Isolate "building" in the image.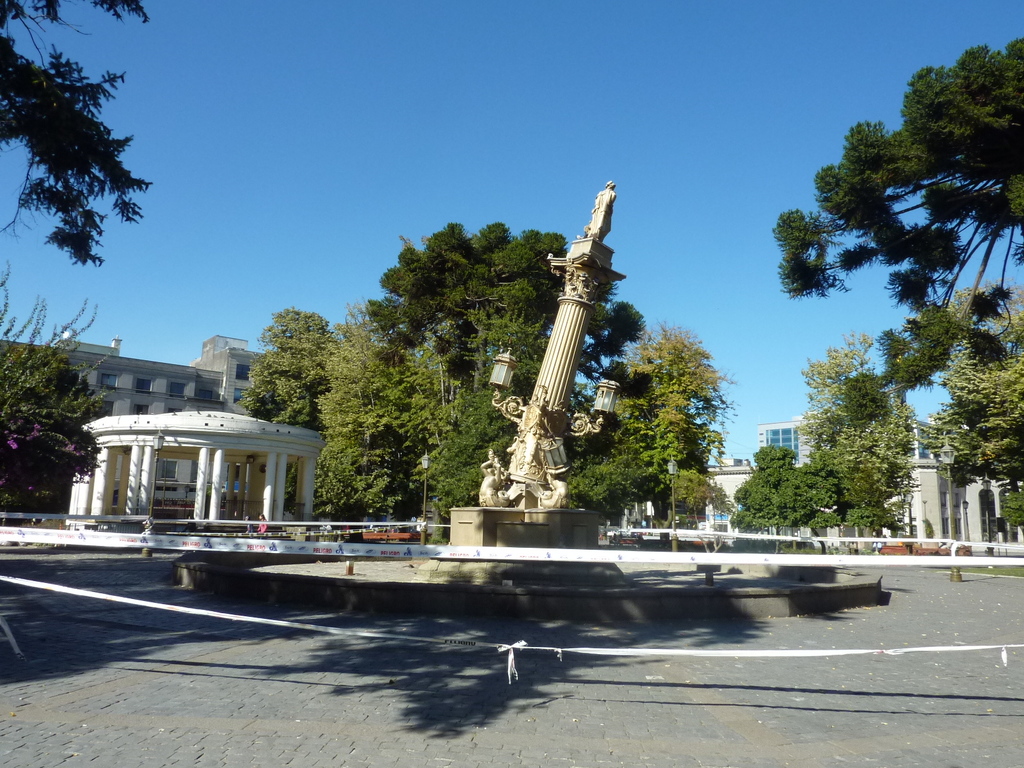
Isolated region: Rect(701, 409, 950, 536).
